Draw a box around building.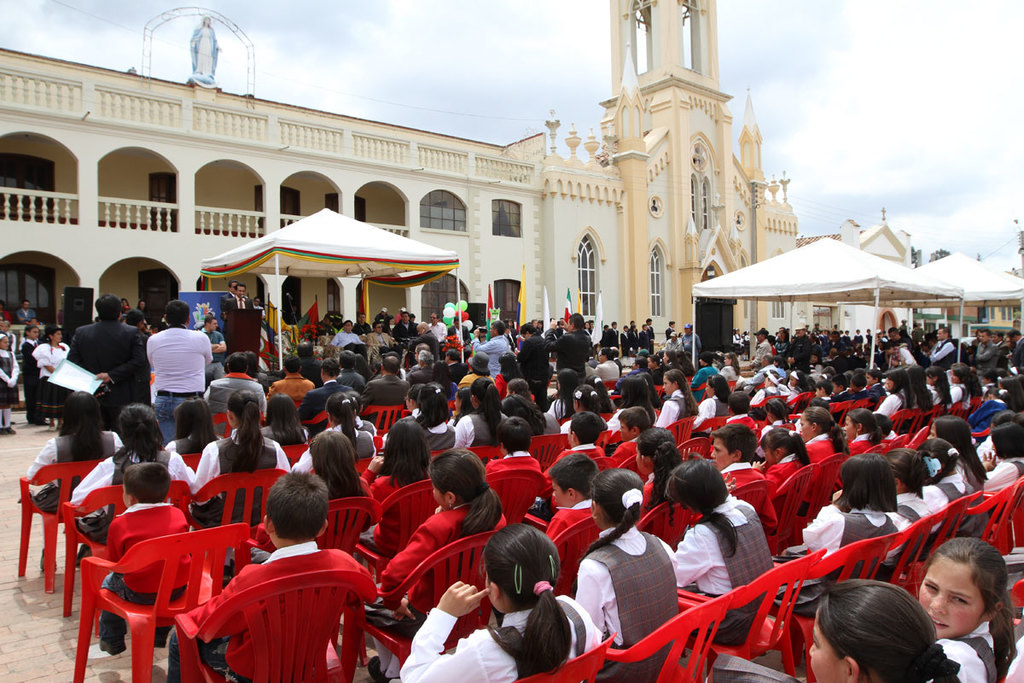
bbox=(0, 0, 913, 412).
